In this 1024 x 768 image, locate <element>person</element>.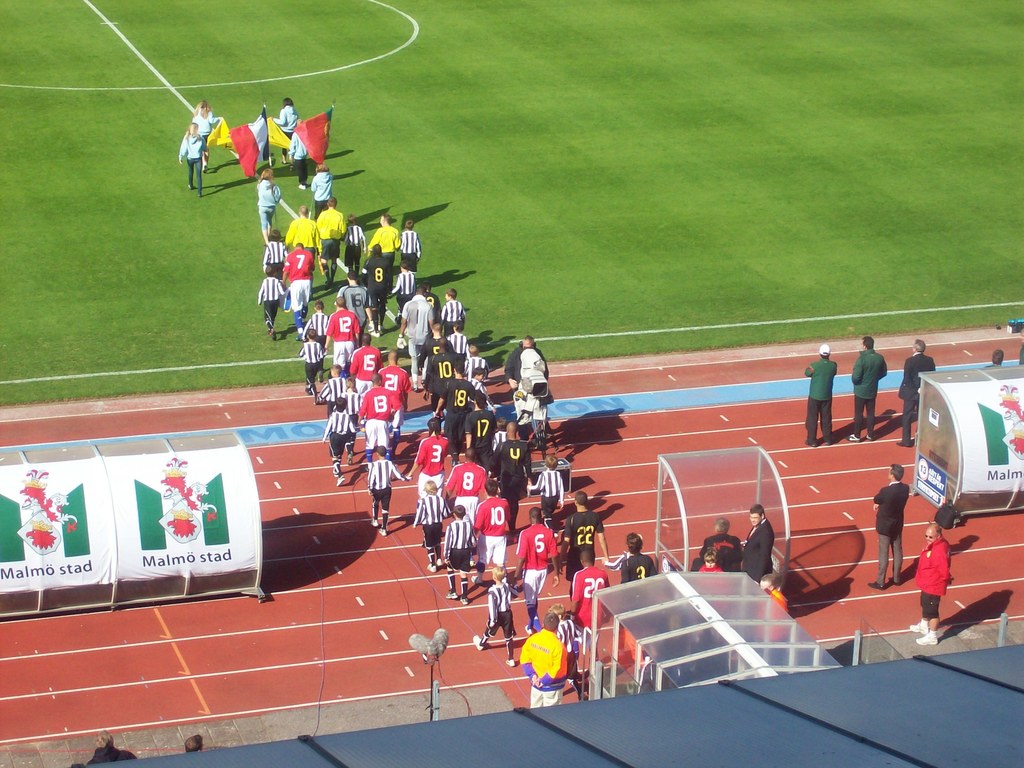
Bounding box: pyautogui.locateOnScreen(570, 548, 611, 667).
